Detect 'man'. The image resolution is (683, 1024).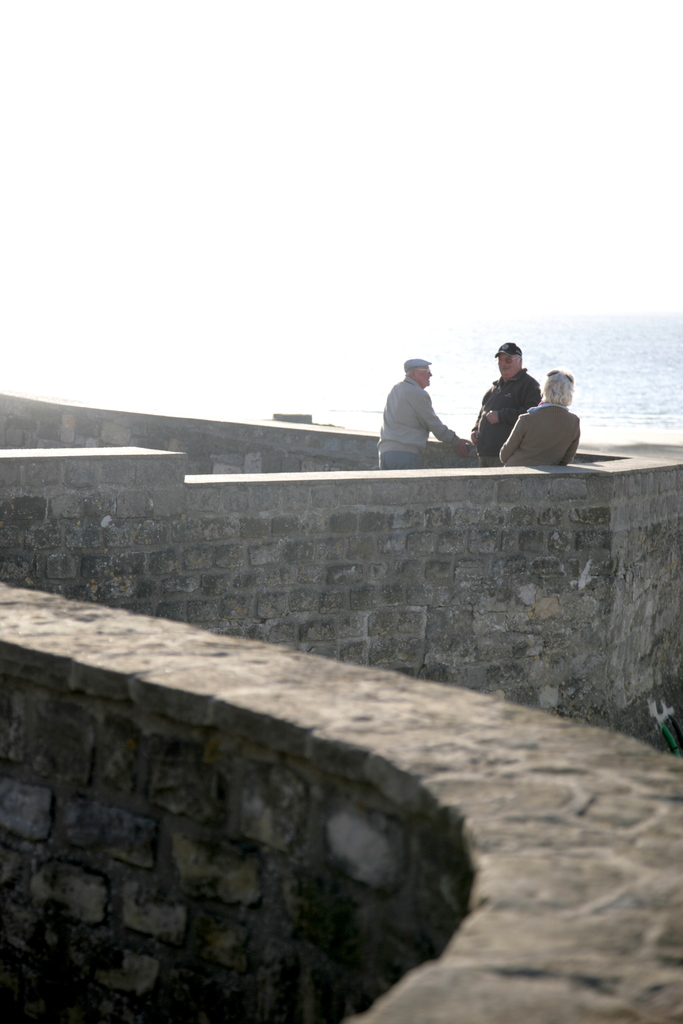
left=464, top=342, right=541, bottom=459.
